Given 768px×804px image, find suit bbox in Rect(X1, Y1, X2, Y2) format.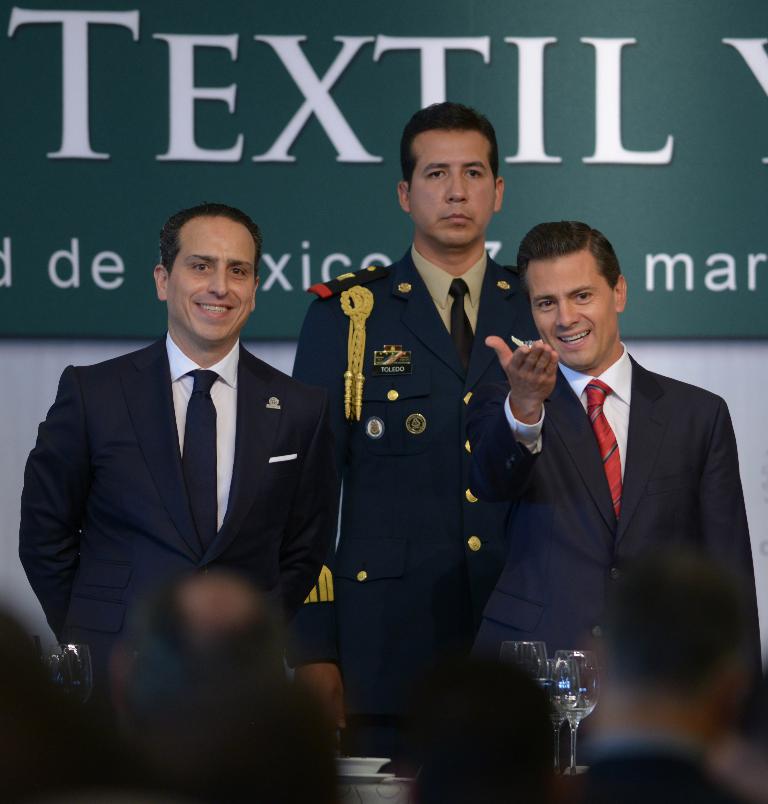
Rect(18, 325, 347, 702).
